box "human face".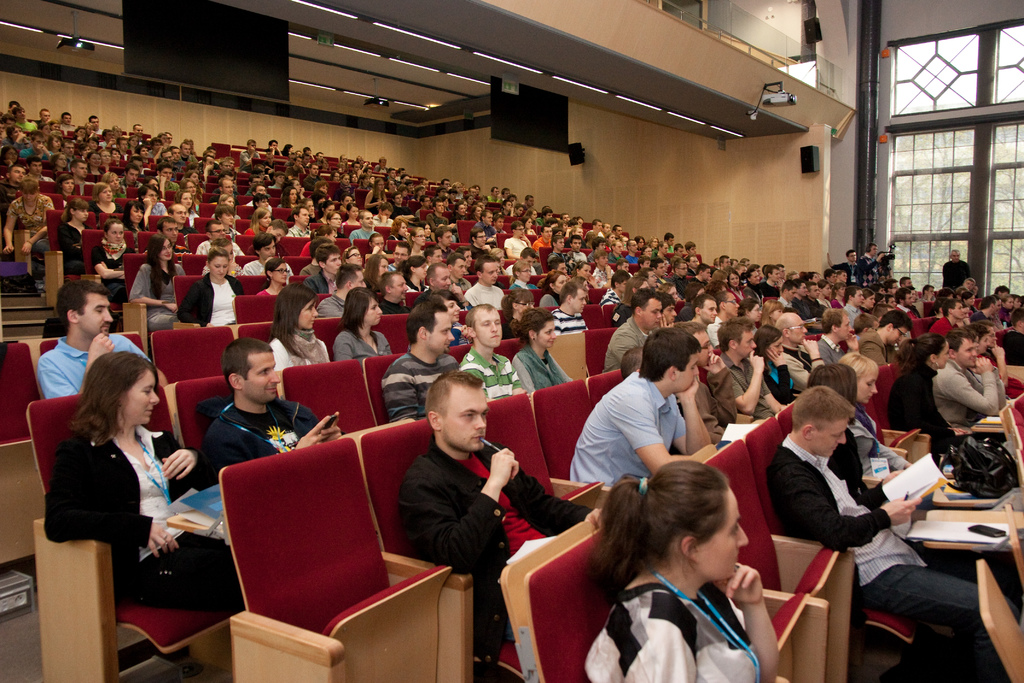
(left=260, top=240, right=278, bottom=256).
